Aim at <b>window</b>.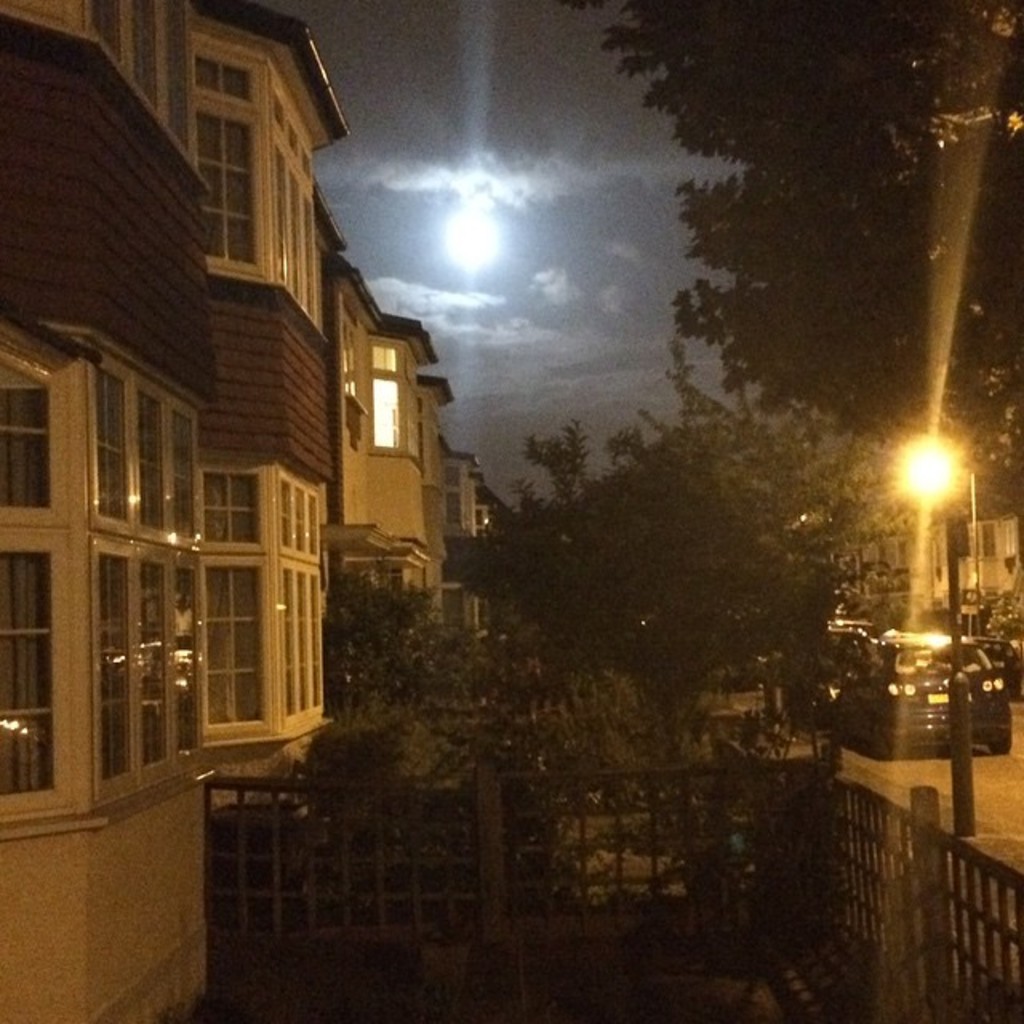
Aimed at x1=202, y1=555, x2=262, y2=731.
